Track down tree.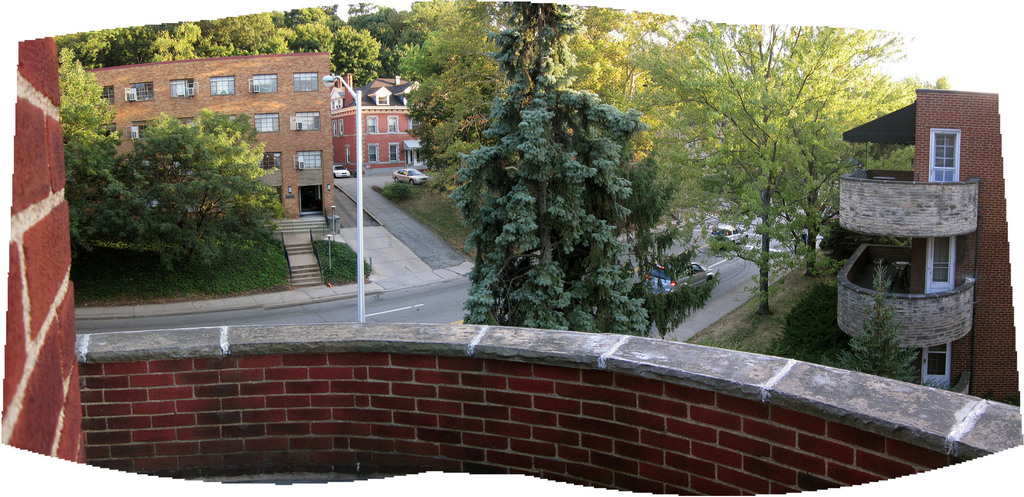
Tracked to region(59, 47, 127, 261).
